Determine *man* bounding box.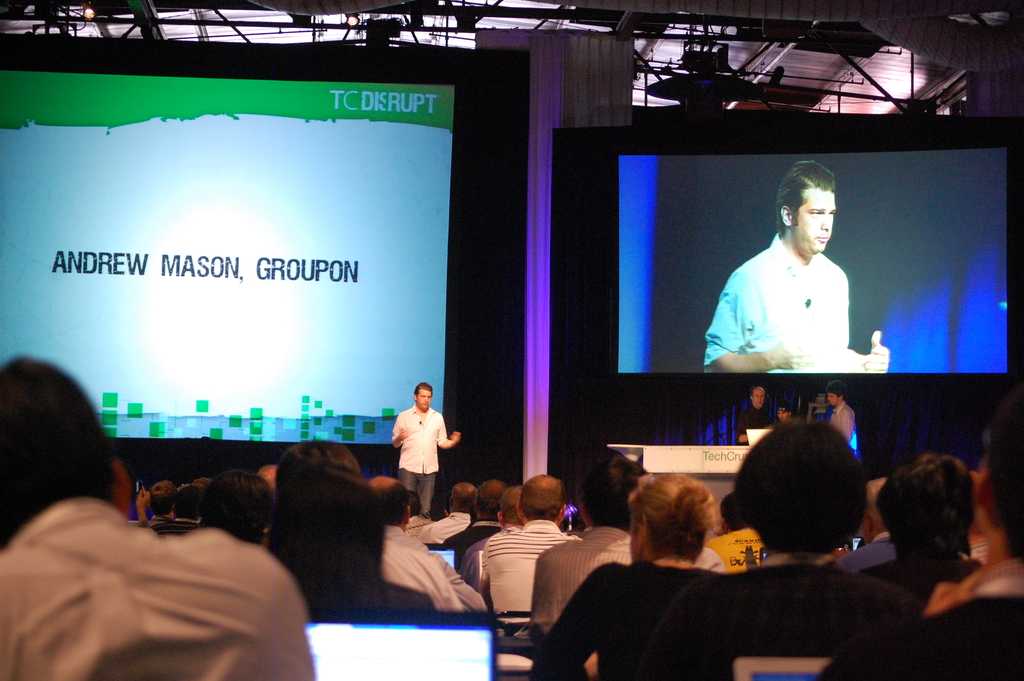
Determined: <region>371, 473, 465, 612</region>.
